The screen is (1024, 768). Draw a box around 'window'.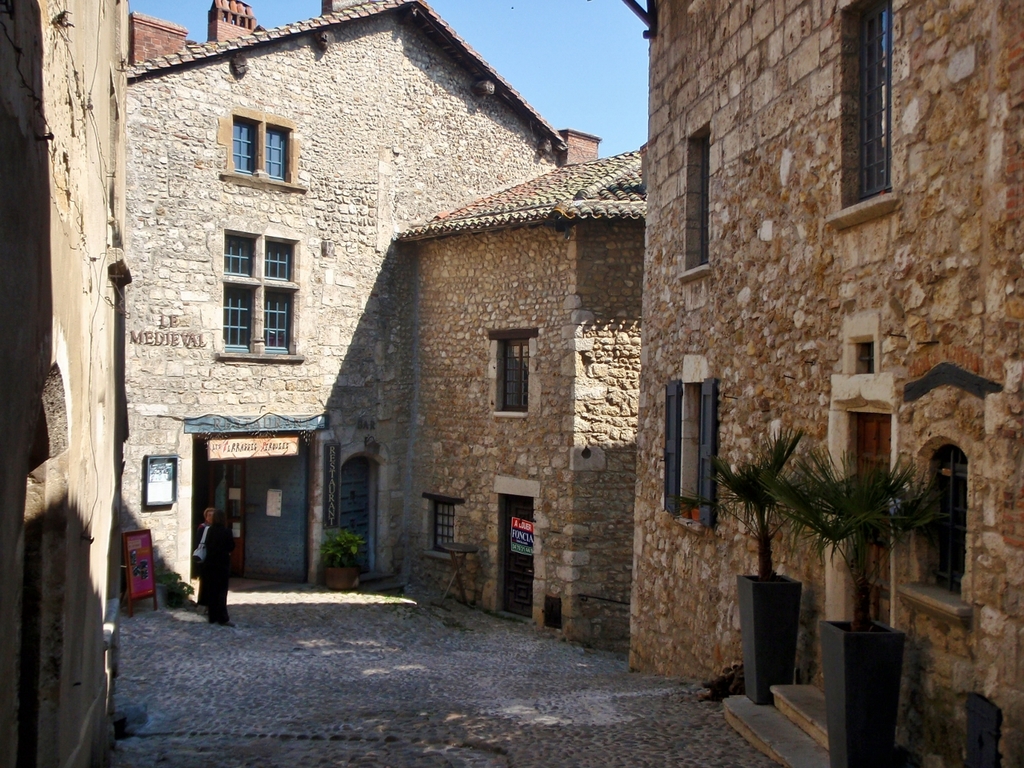
rect(695, 138, 714, 266).
